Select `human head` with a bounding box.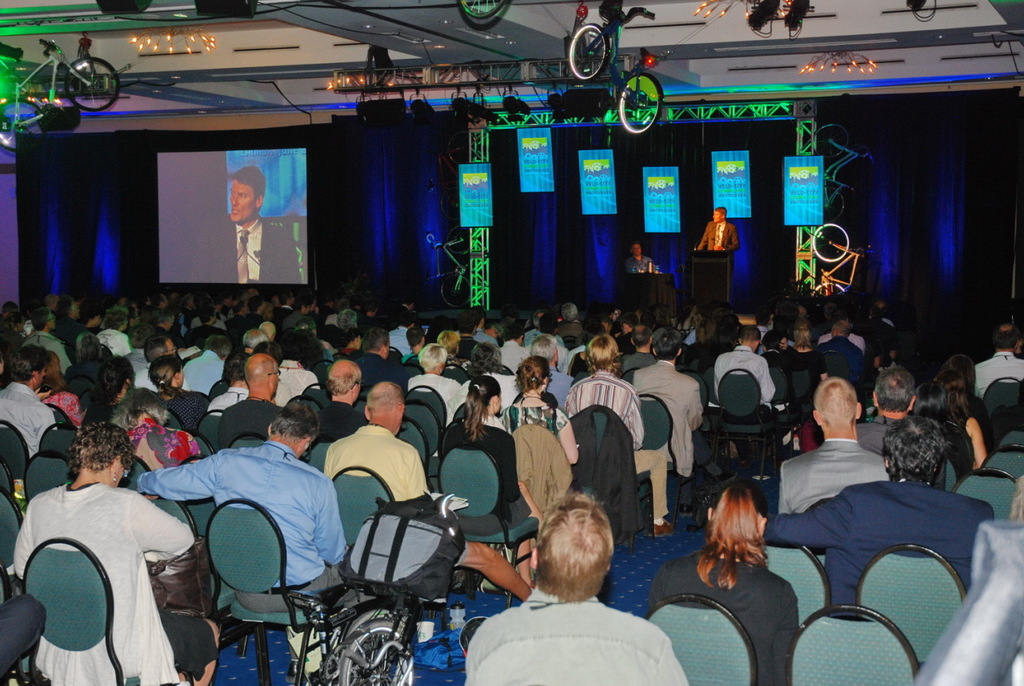
74 306 105 334.
